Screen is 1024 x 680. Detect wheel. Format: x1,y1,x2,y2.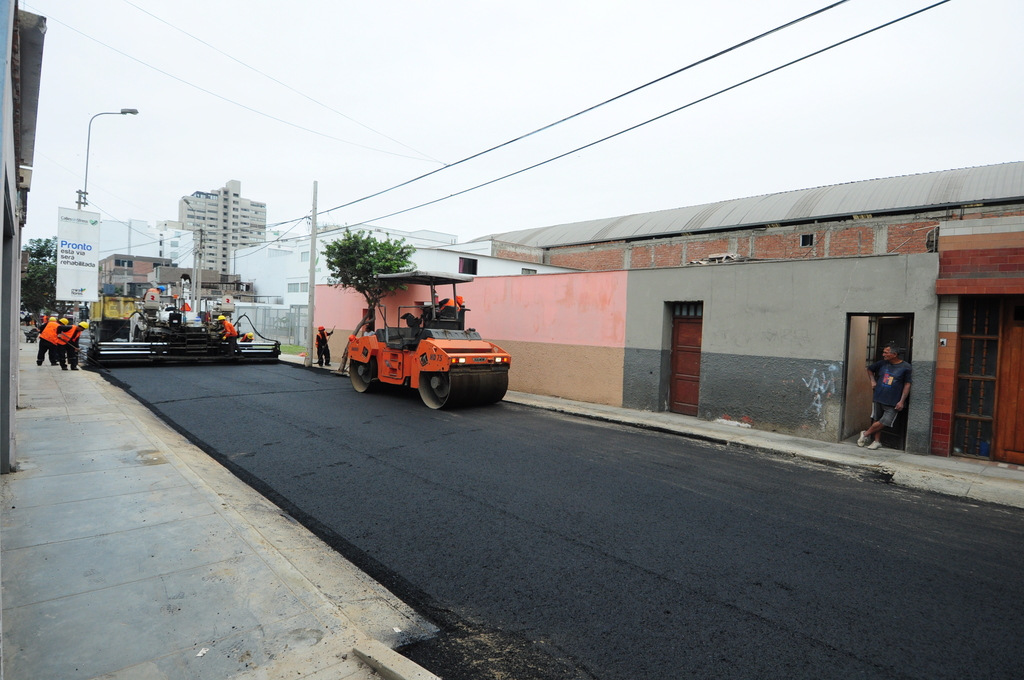
348,355,381,392.
